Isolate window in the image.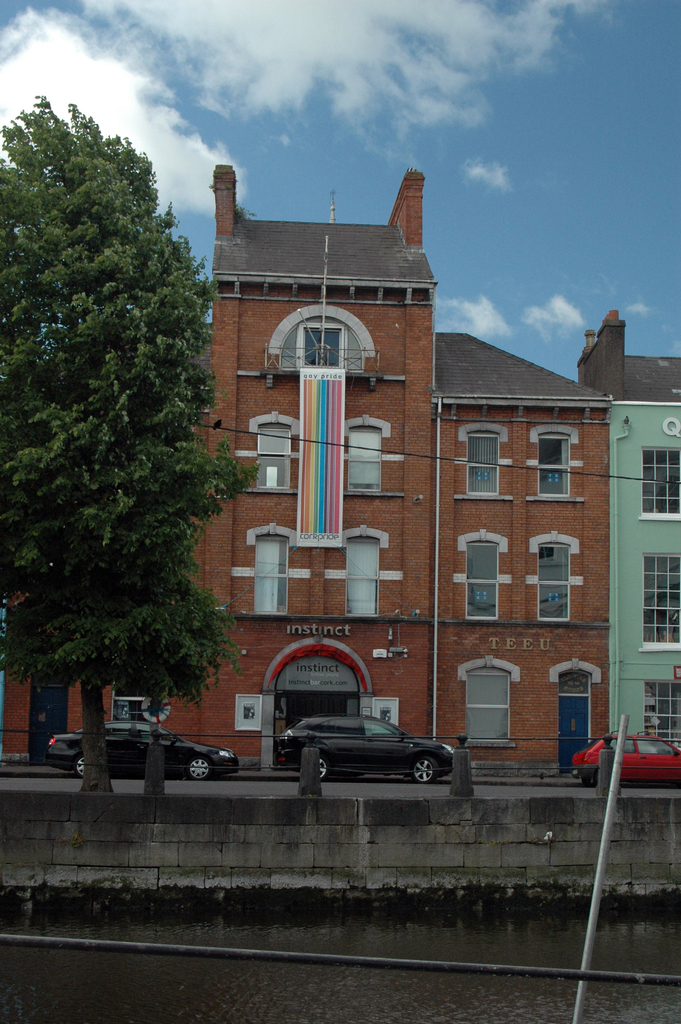
Isolated region: region(531, 438, 571, 500).
